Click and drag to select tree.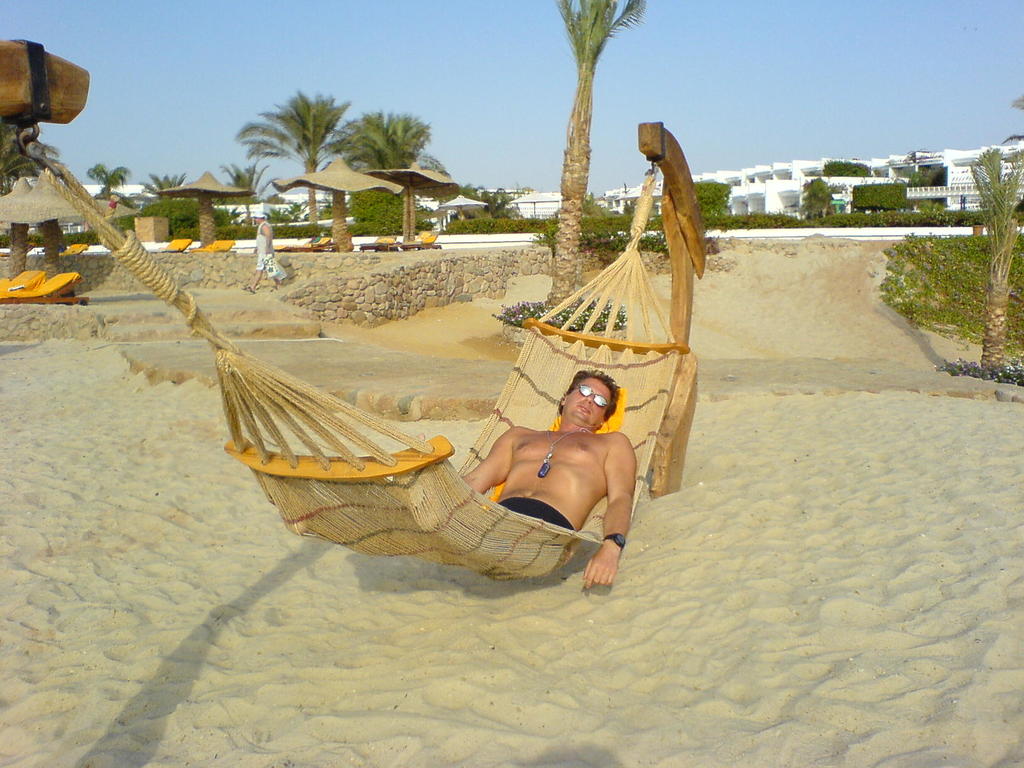
Selection: <box>957,138,1023,399</box>.
